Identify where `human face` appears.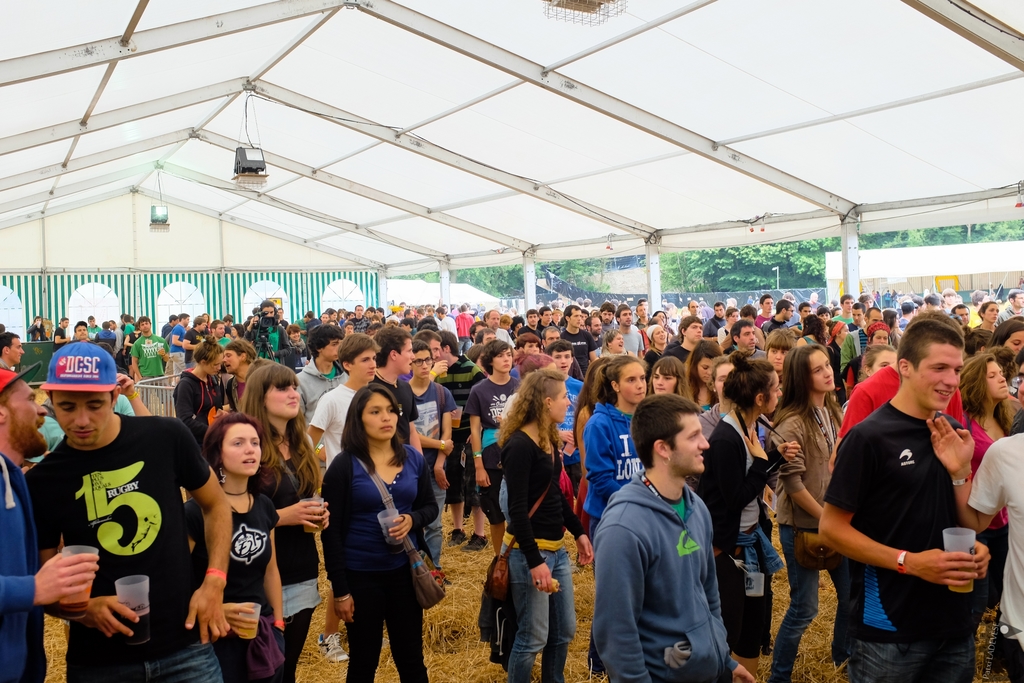
Appears at 984:300:999:318.
